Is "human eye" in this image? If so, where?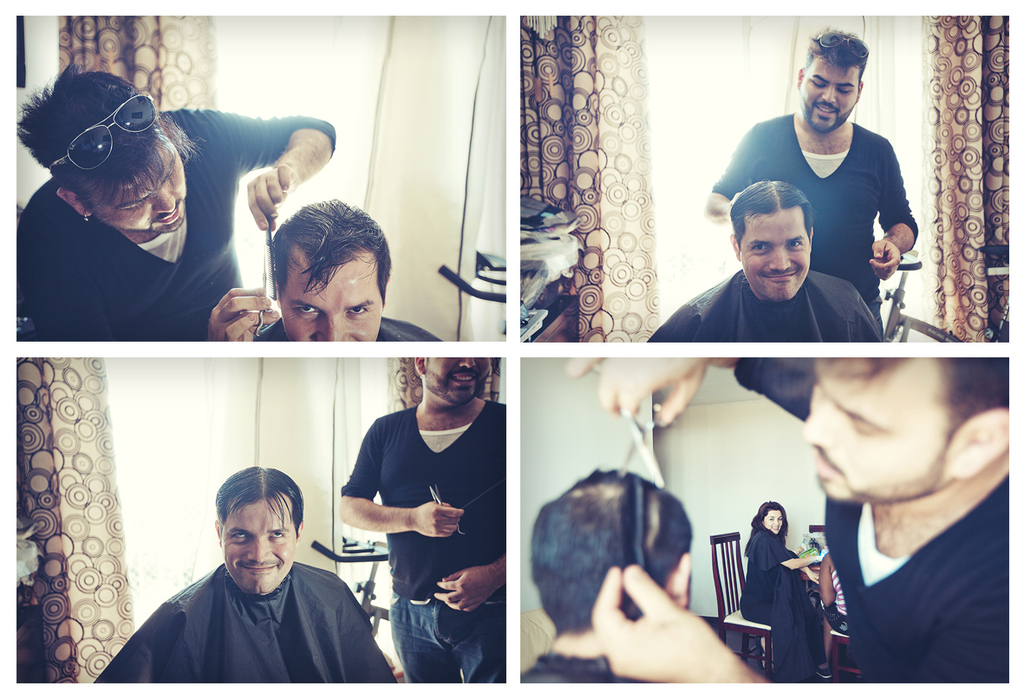
Yes, at (left=832, top=88, right=852, bottom=95).
